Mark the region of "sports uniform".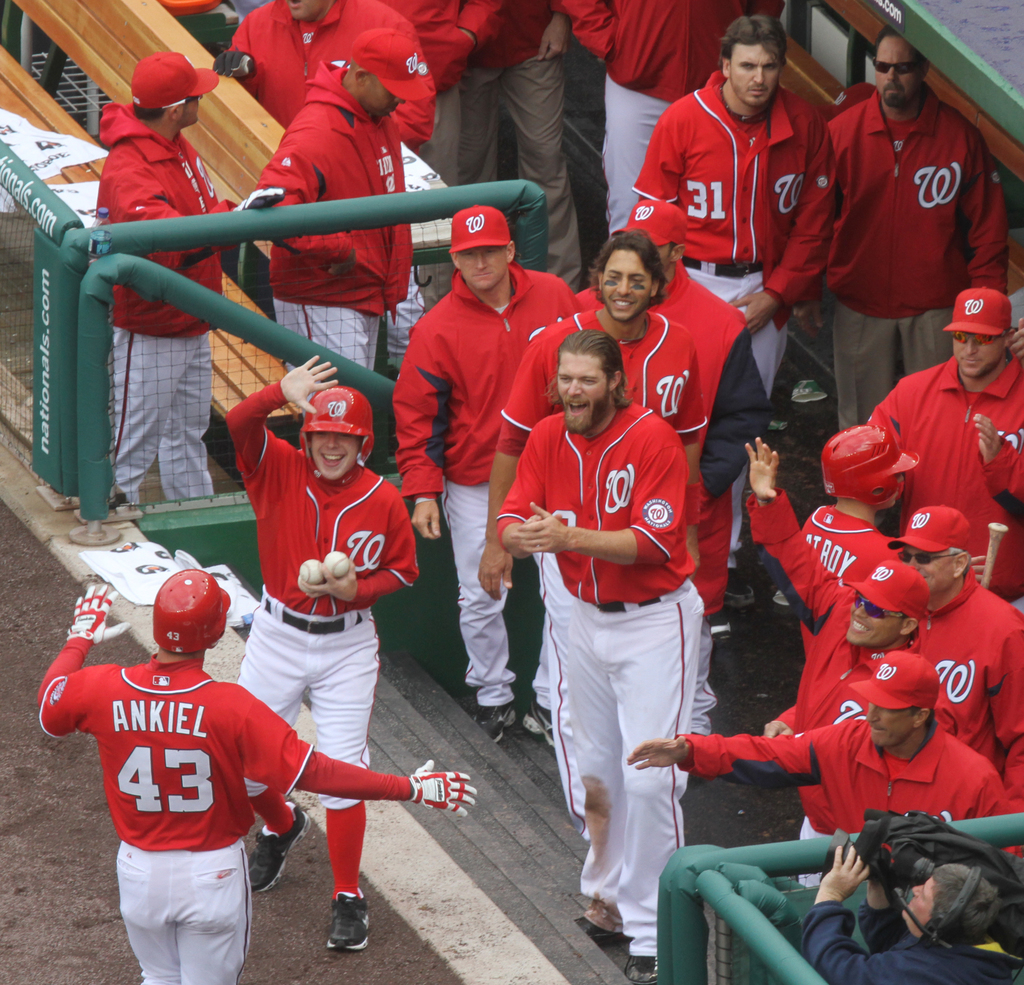
Region: crop(628, 61, 844, 554).
